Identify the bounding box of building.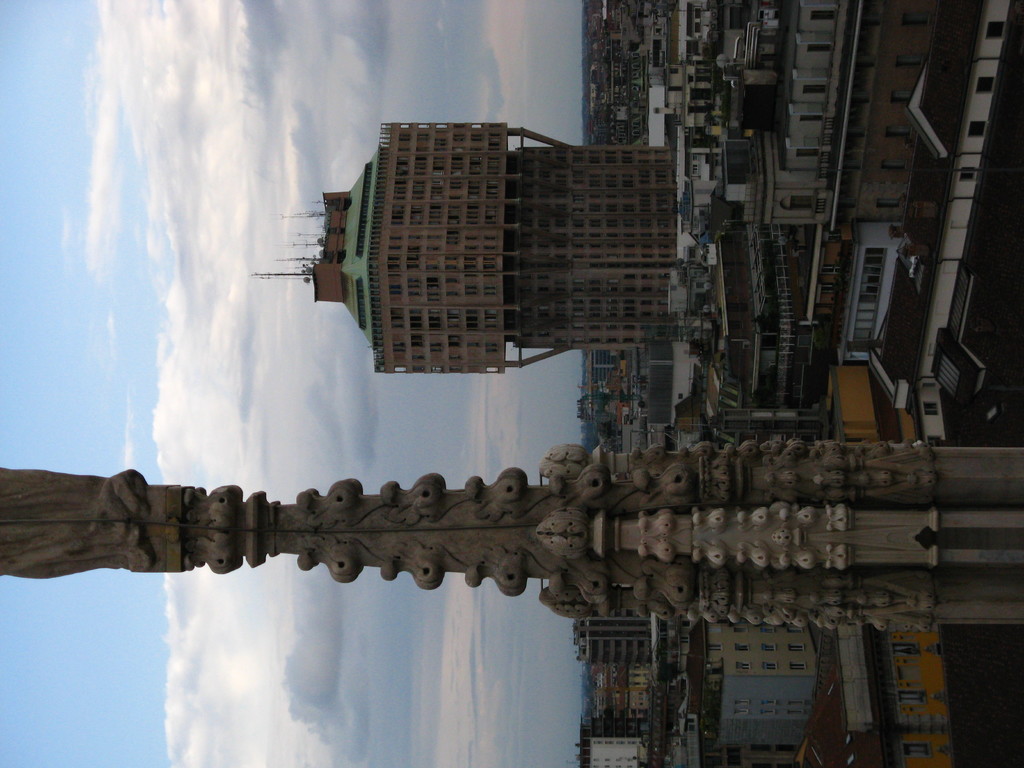
rect(314, 124, 673, 375).
